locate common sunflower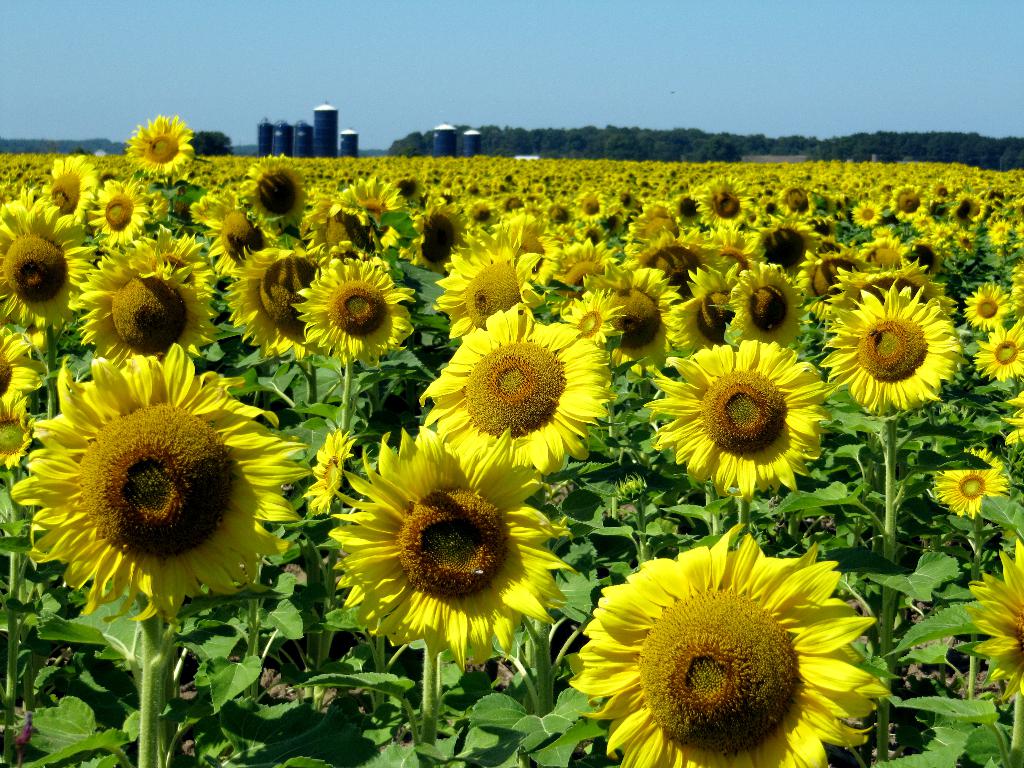
(left=13, top=342, right=297, bottom=636)
